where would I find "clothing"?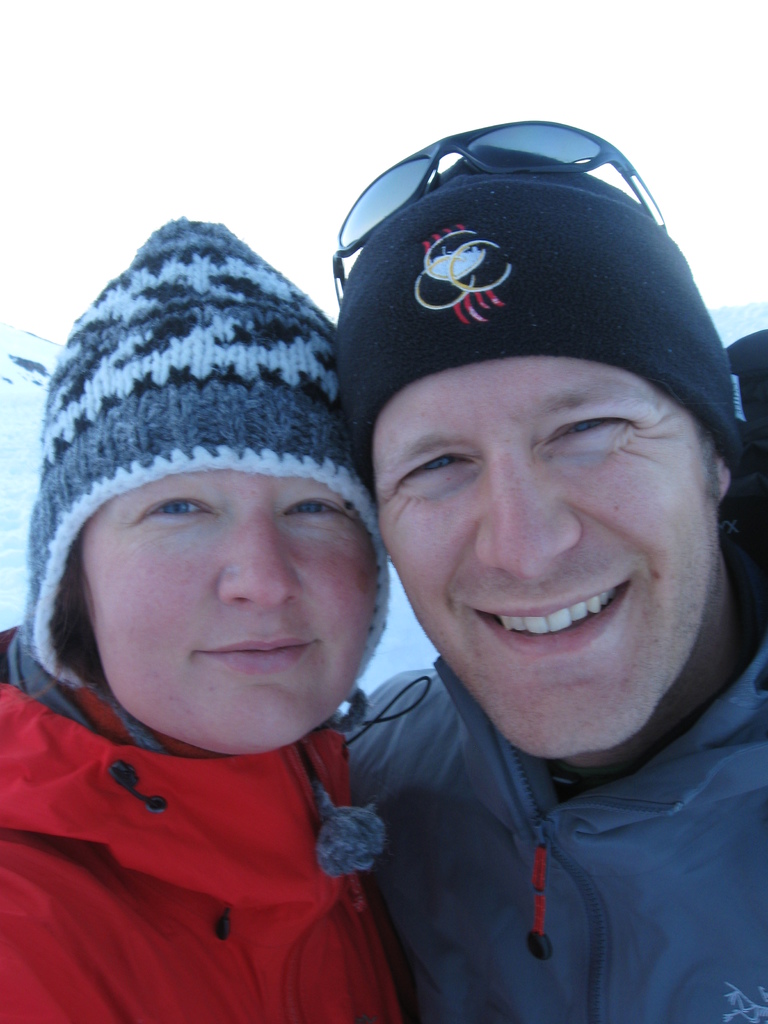
At [337, 154, 767, 1023].
